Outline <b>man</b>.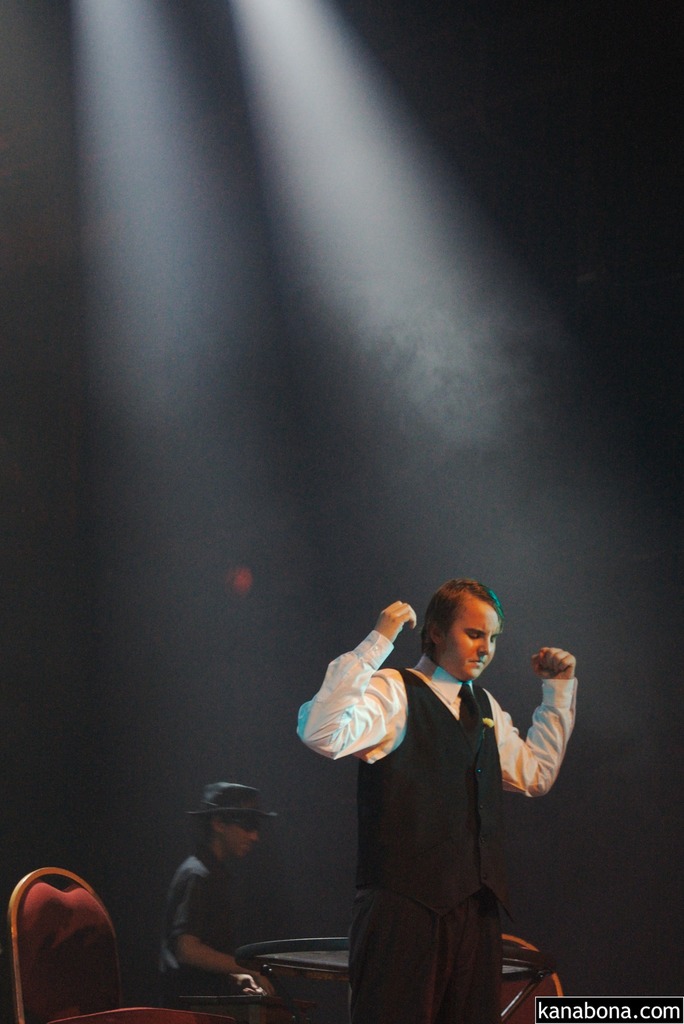
Outline: 293, 580, 583, 1023.
